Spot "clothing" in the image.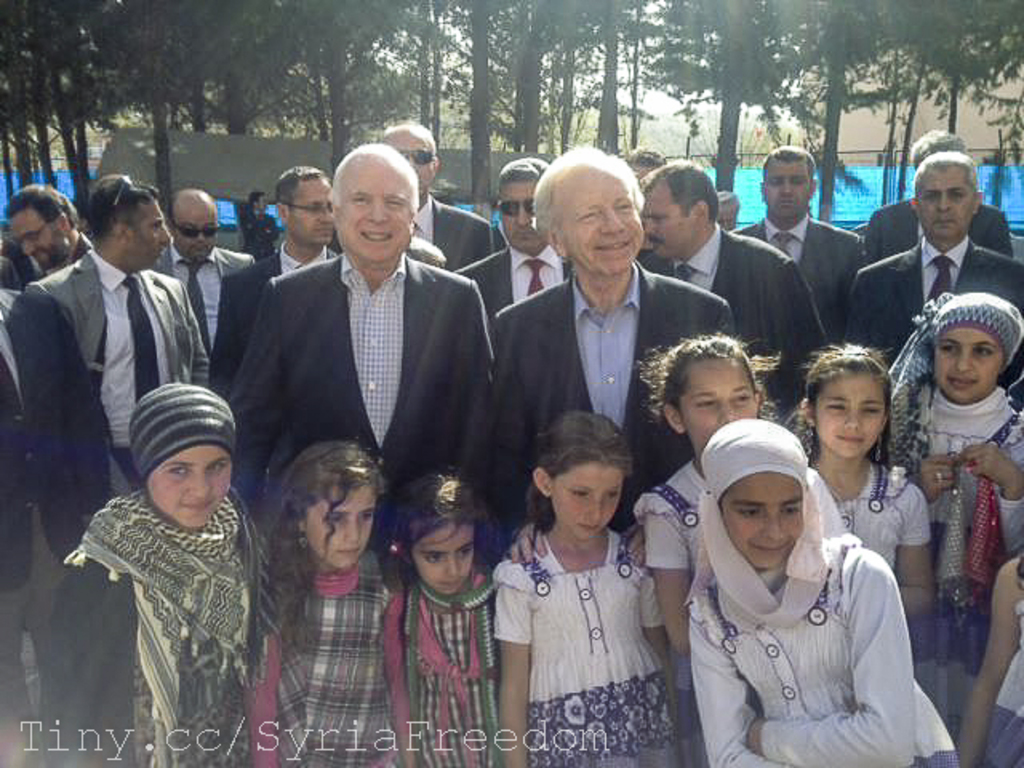
"clothing" found at crop(667, 221, 826, 408).
